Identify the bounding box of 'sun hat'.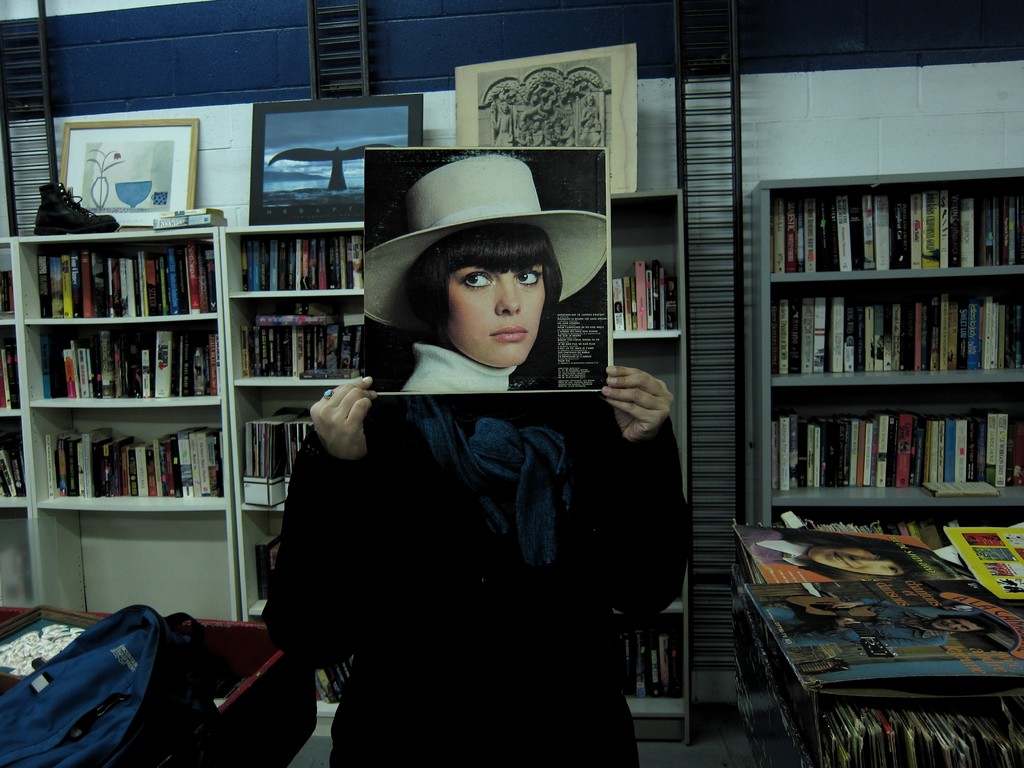
[left=357, top=151, right=612, bottom=335].
